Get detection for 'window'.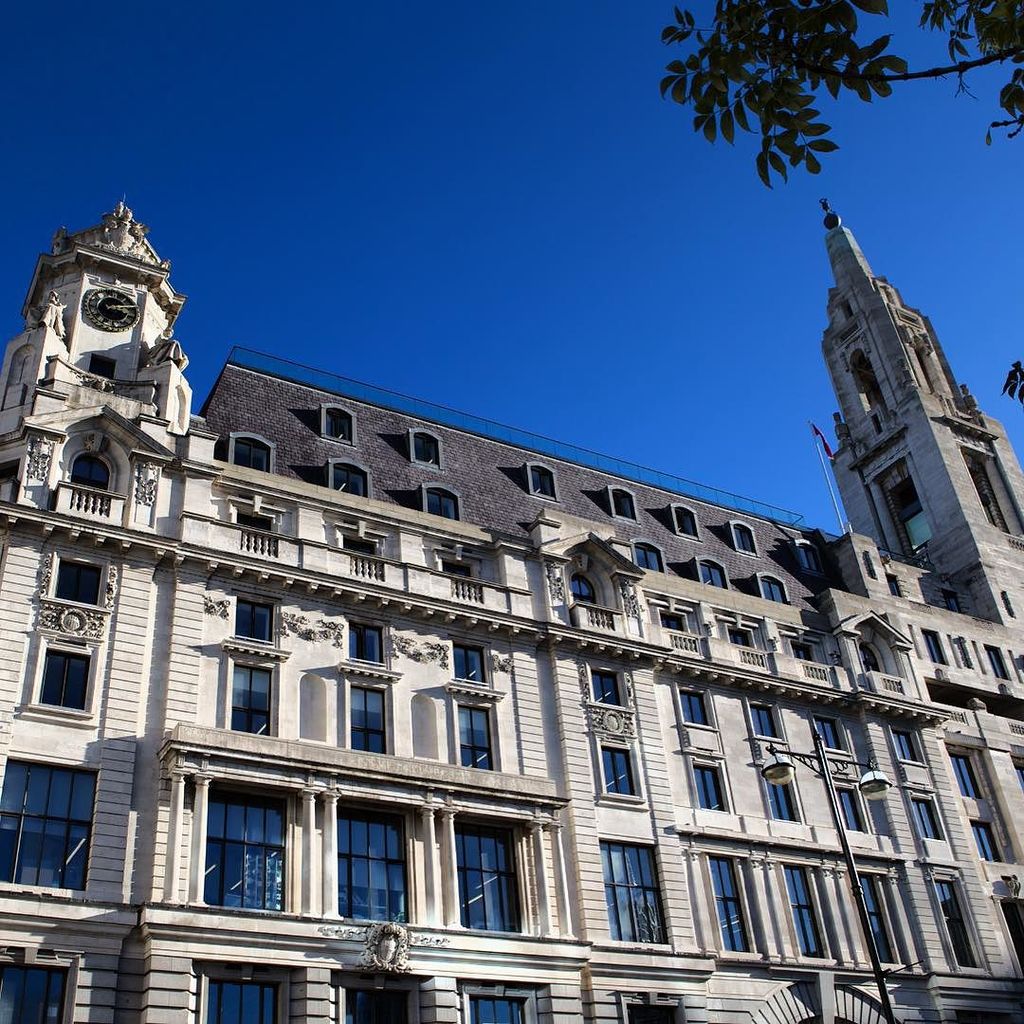
Detection: <bbox>818, 724, 845, 745</bbox>.
